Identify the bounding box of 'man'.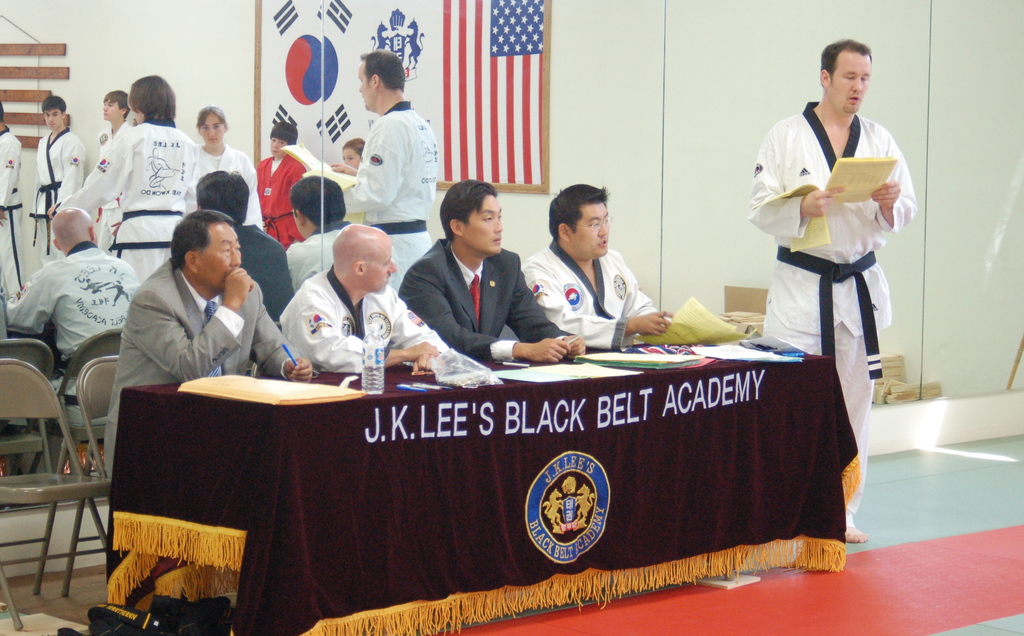
<box>517,181,676,349</box>.
